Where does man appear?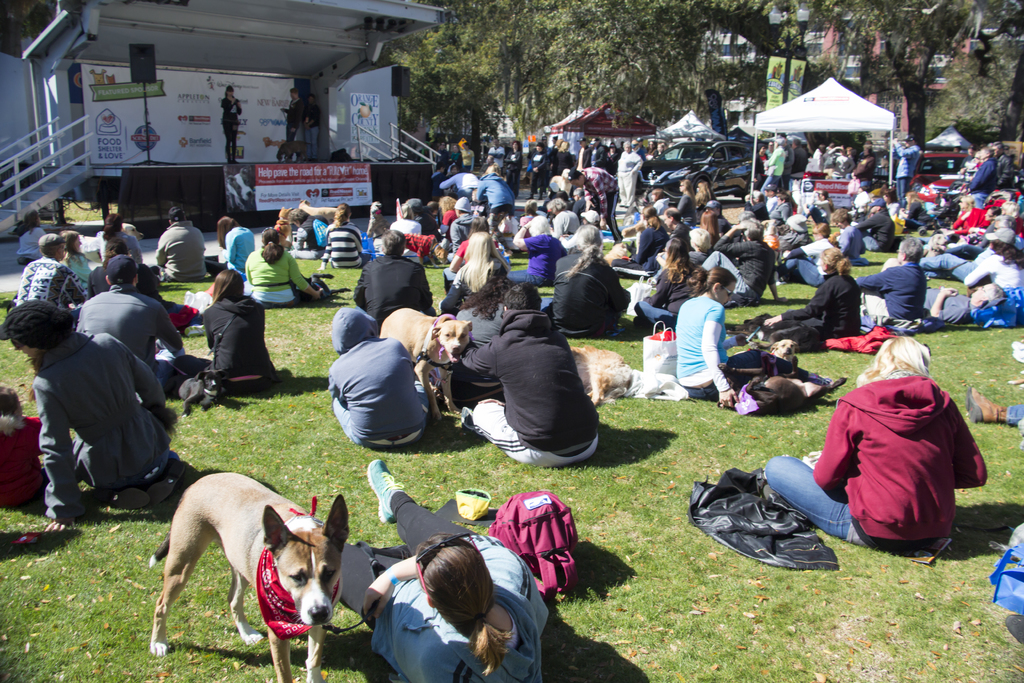
Appears at l=487, t=138, r=504, b=176.
